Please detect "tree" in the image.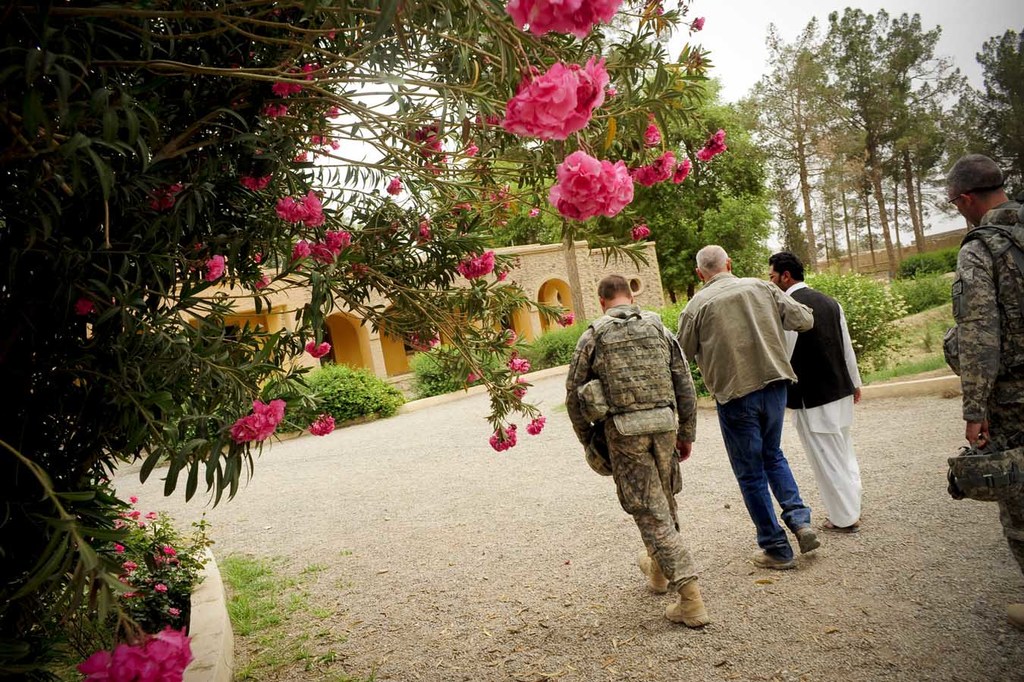
region(269, 351, 414, 426).
